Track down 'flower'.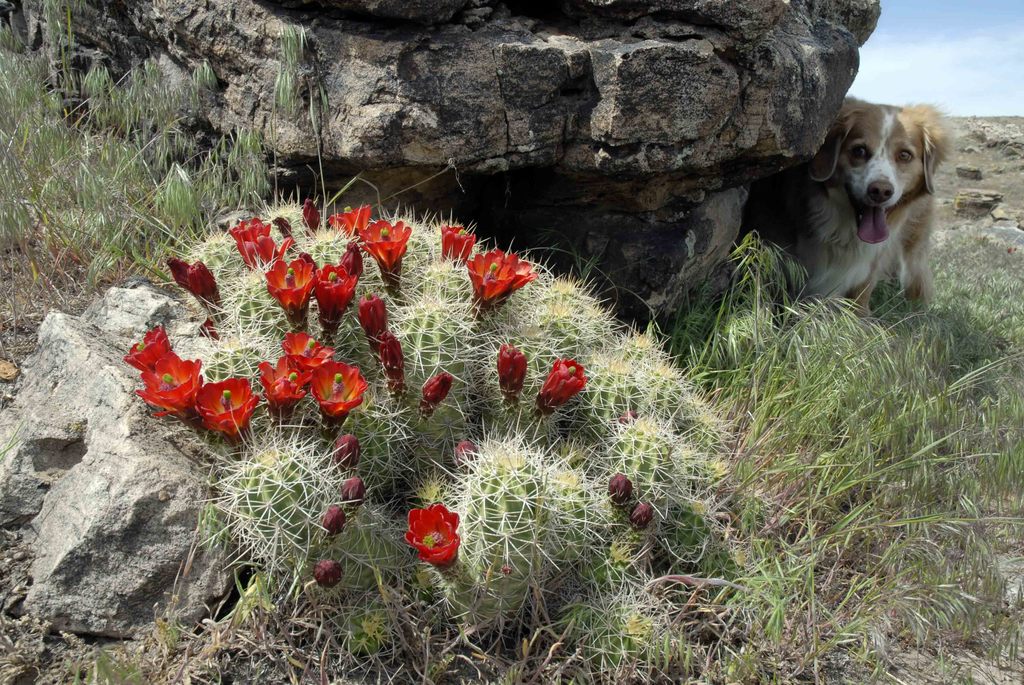
Tracked to x1=257, y1=357, x2=312, y2=411.
